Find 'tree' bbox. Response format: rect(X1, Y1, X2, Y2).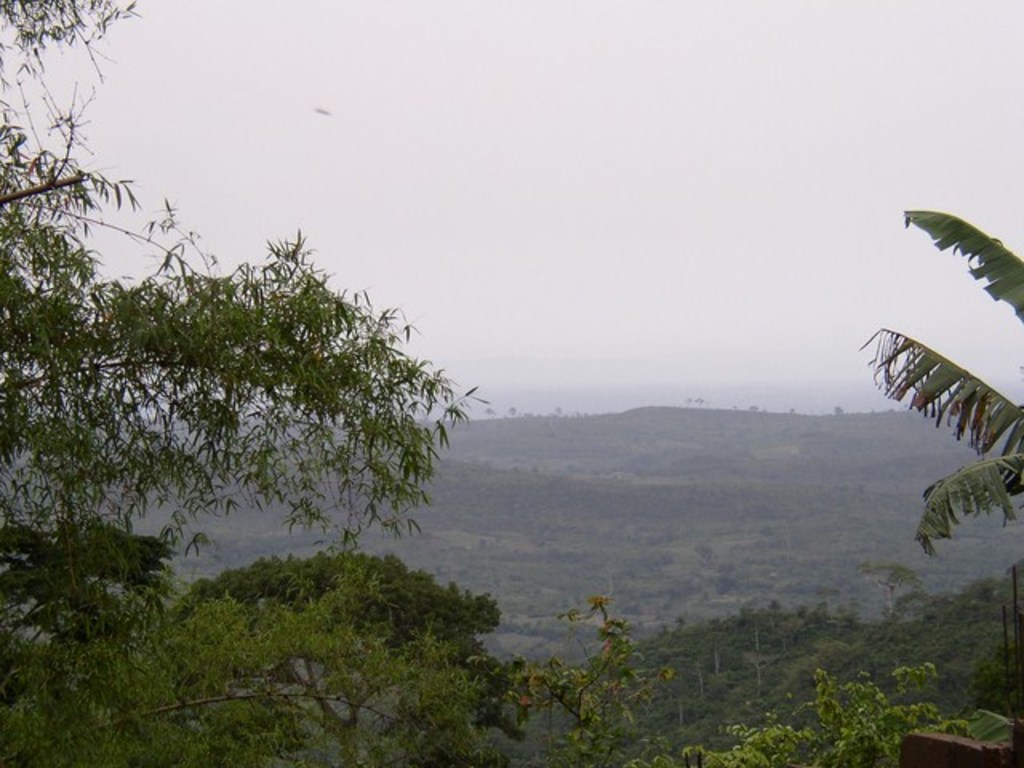
rect(181, 550, 546, 766).
